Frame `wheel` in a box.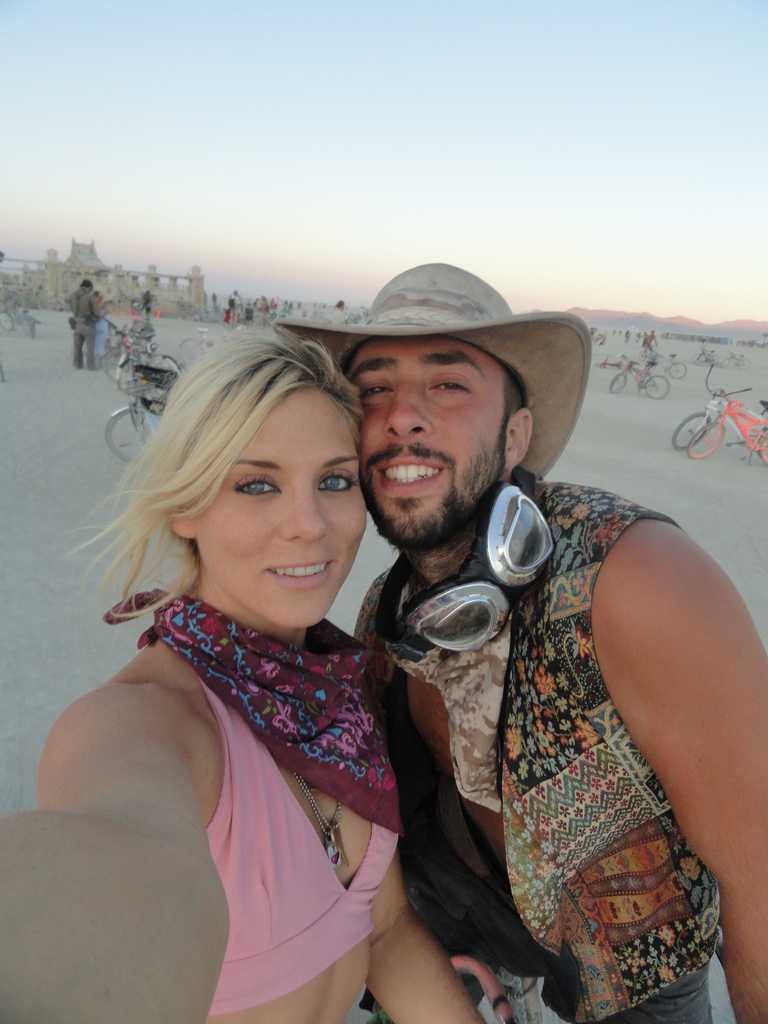
left=646, top=374, right=669, bottom=399.
